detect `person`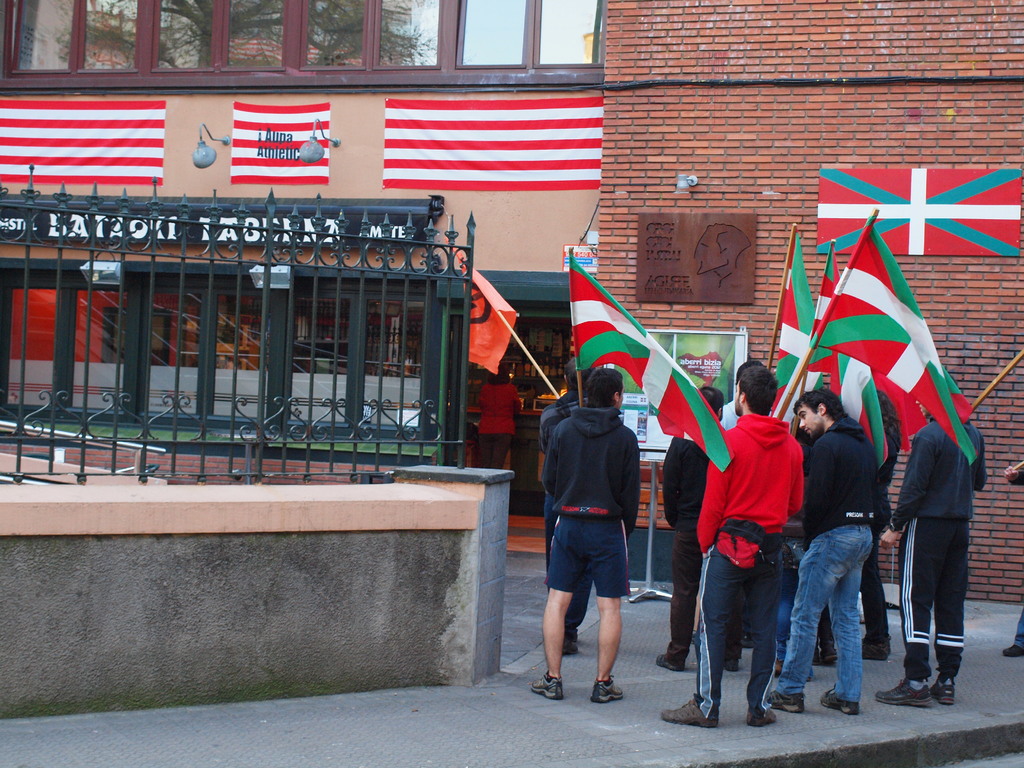
left=667, top=367, right=782, bottom=724
